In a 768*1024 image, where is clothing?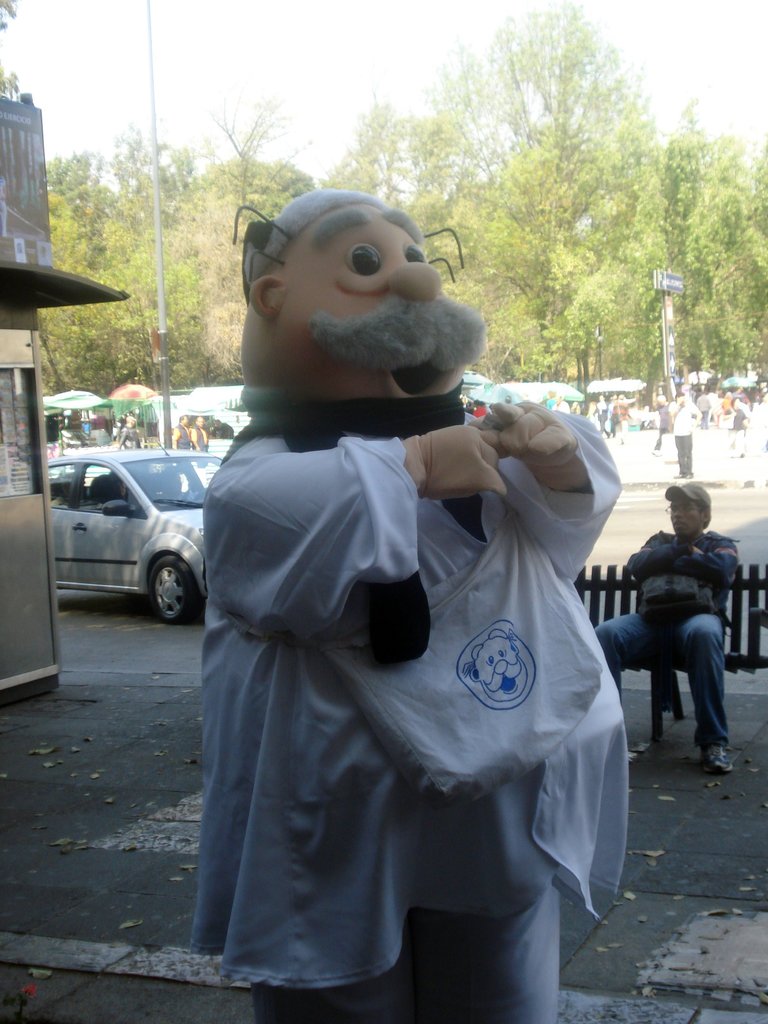
x1=186, y1=398, x2=625, y2=1023.
